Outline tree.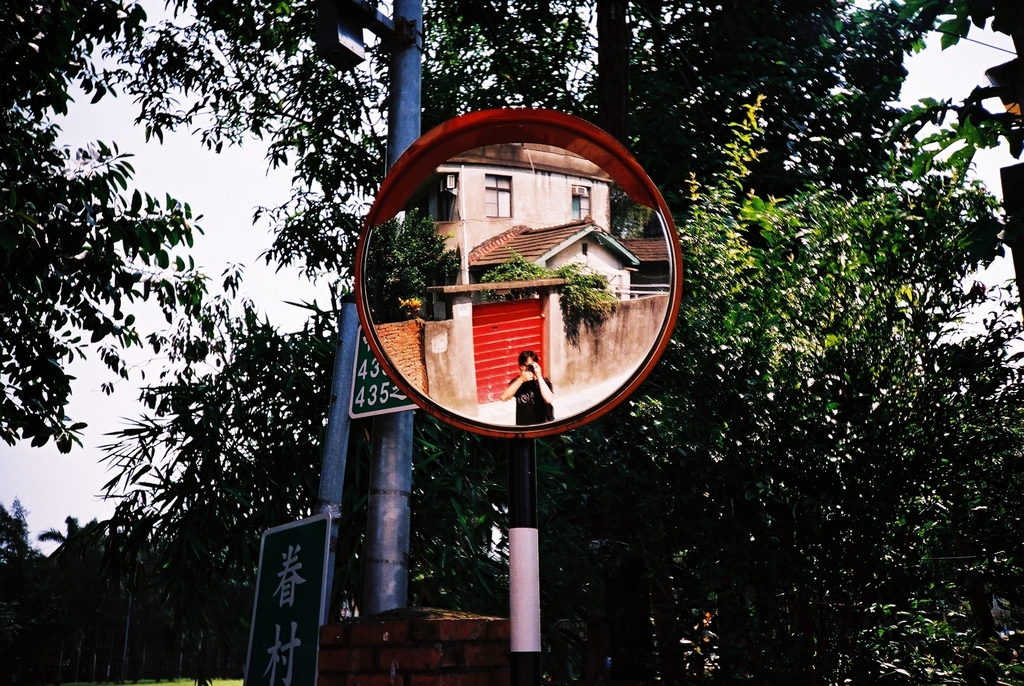
Outline: region(489, 1, 603, 125).
